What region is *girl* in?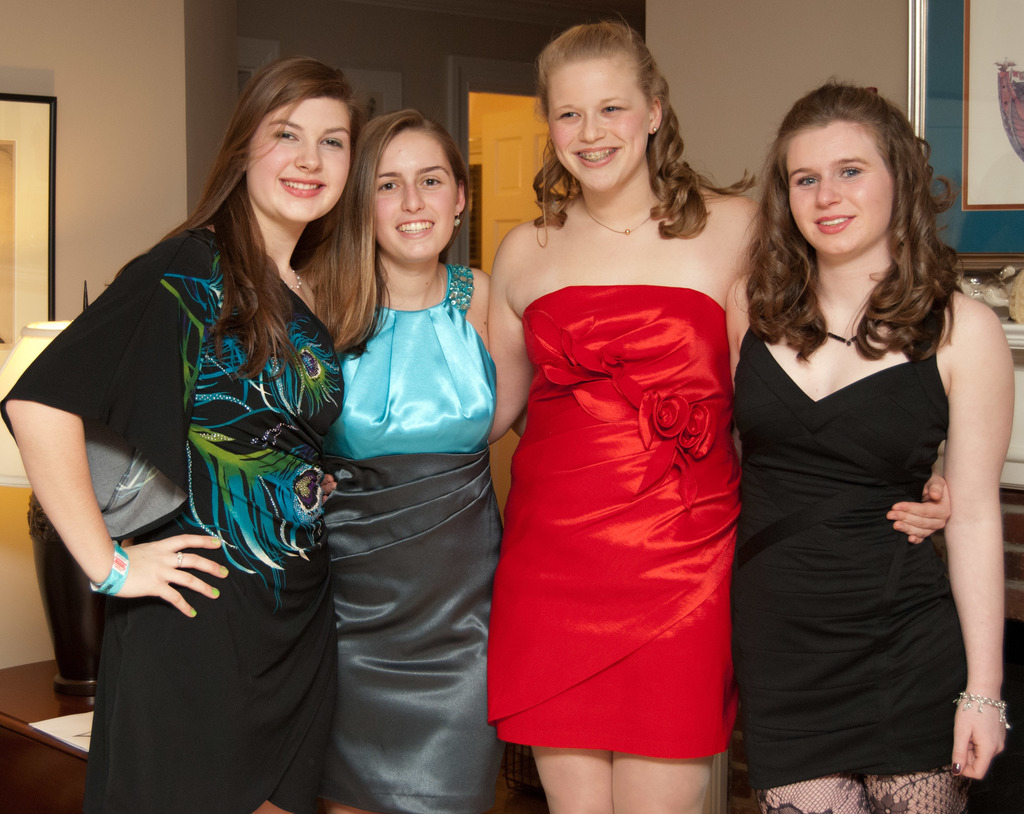
BBox(739, 81, 1020, 813).
